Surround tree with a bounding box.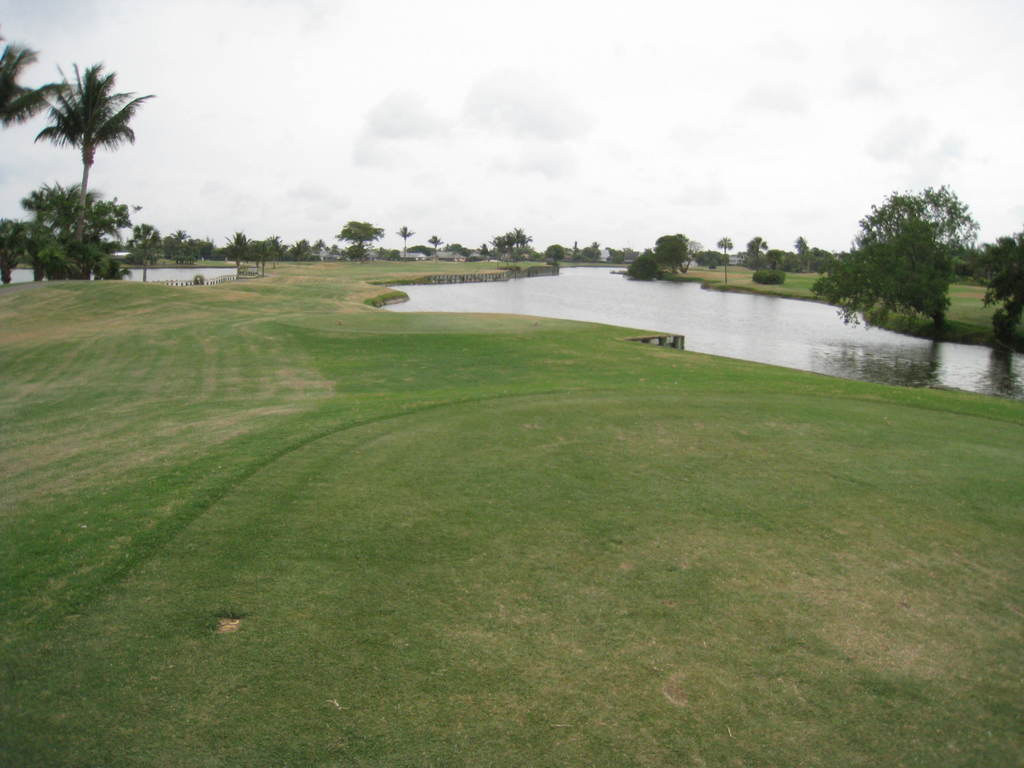
165:233:189:257.
